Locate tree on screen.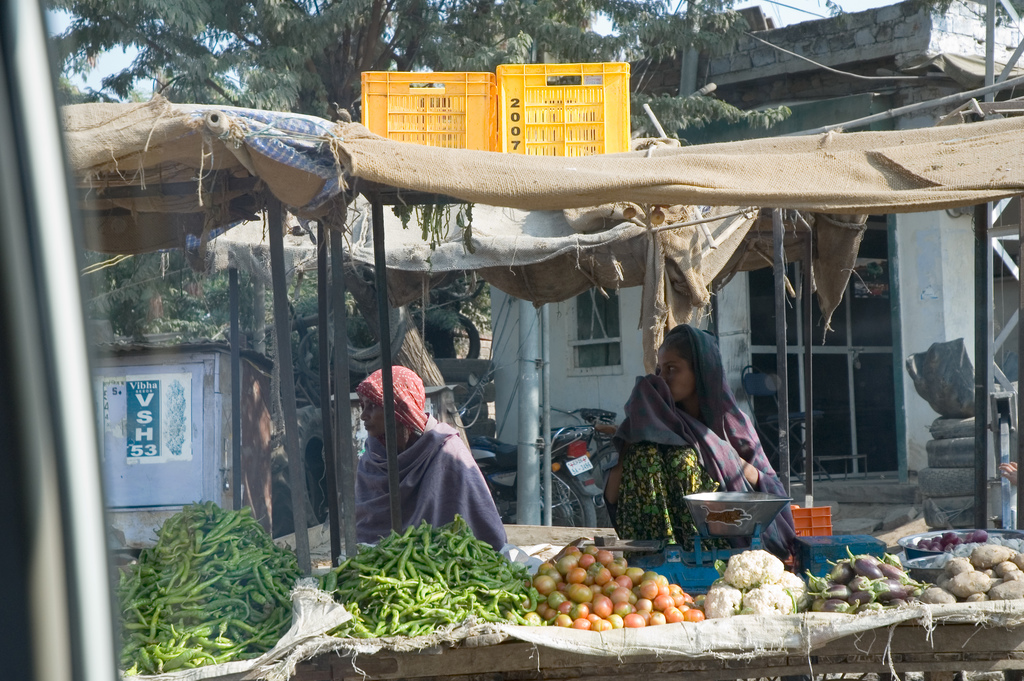
On screen at x1=35, y1=0, x2=794, y2=464.
